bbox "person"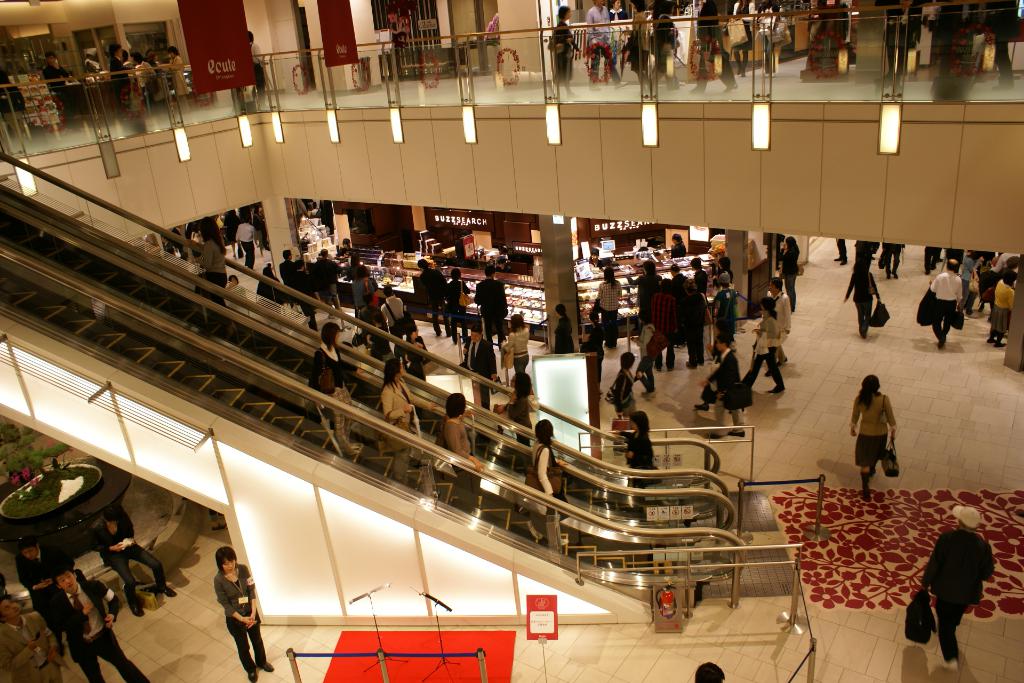
l=0, t=586, r=64, b=682
